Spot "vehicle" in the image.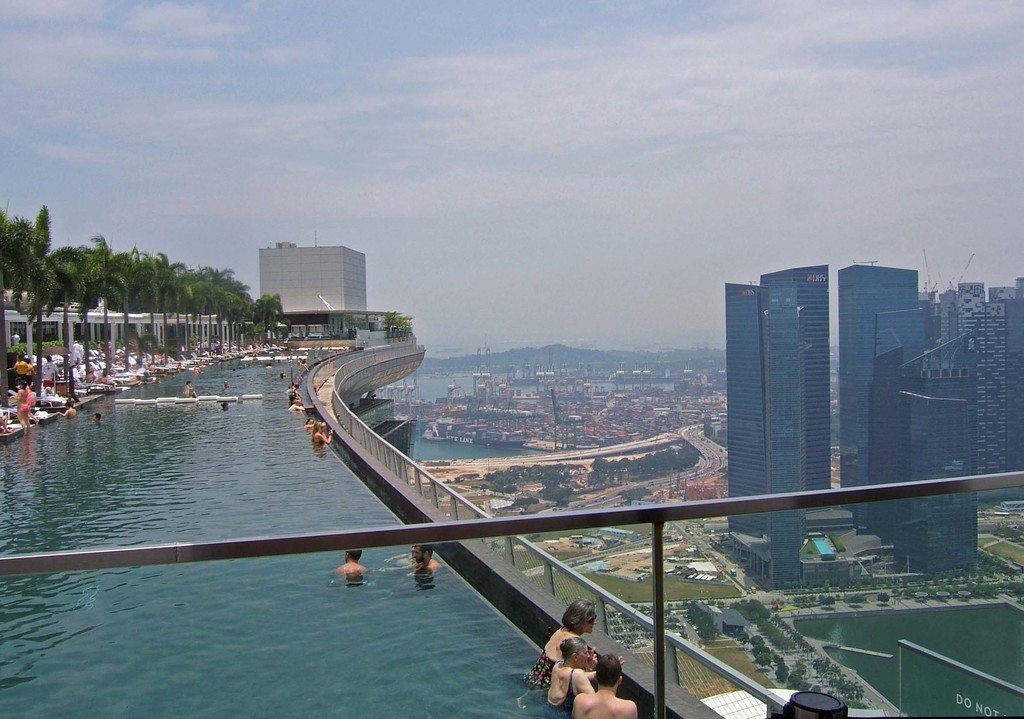
"vehicle" found at [0,402,25,444].
